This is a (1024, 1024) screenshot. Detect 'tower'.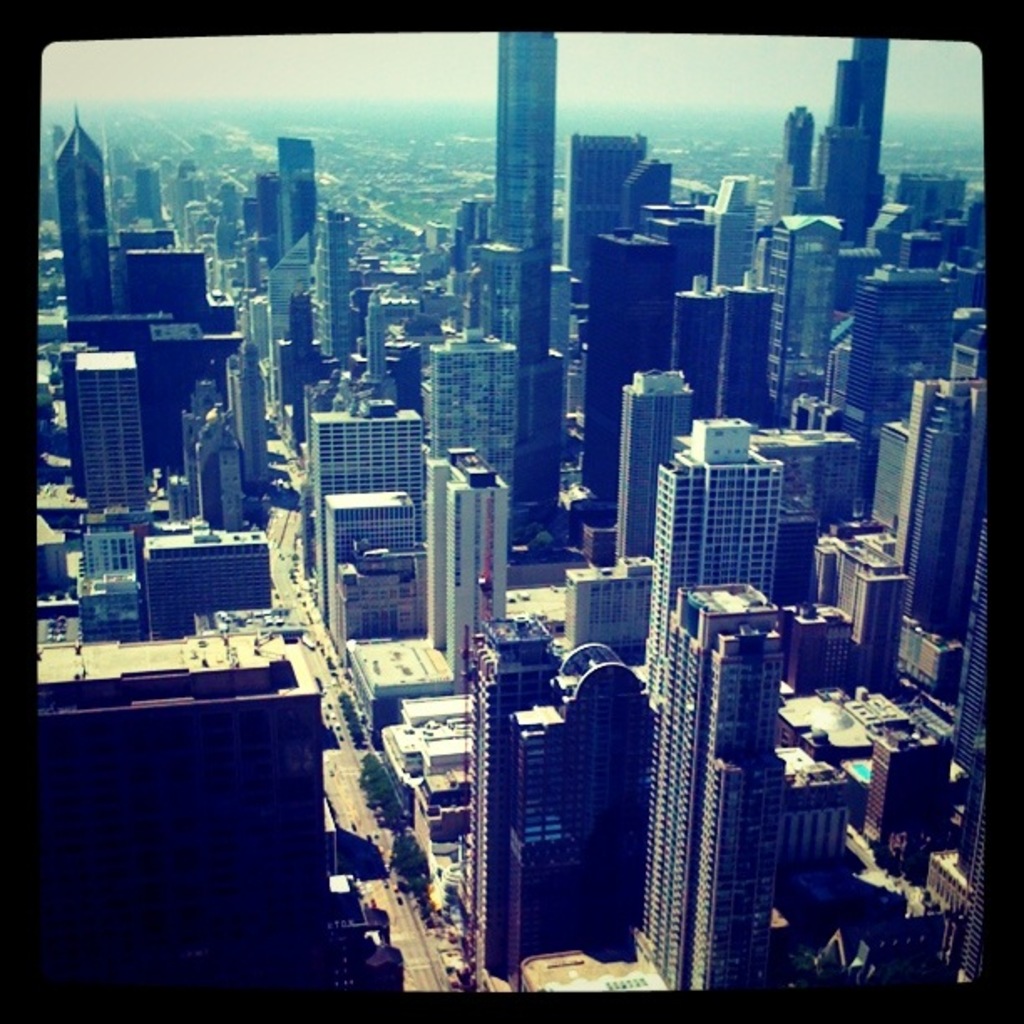
x1=721 y1=278 x2=766 y2=425.
